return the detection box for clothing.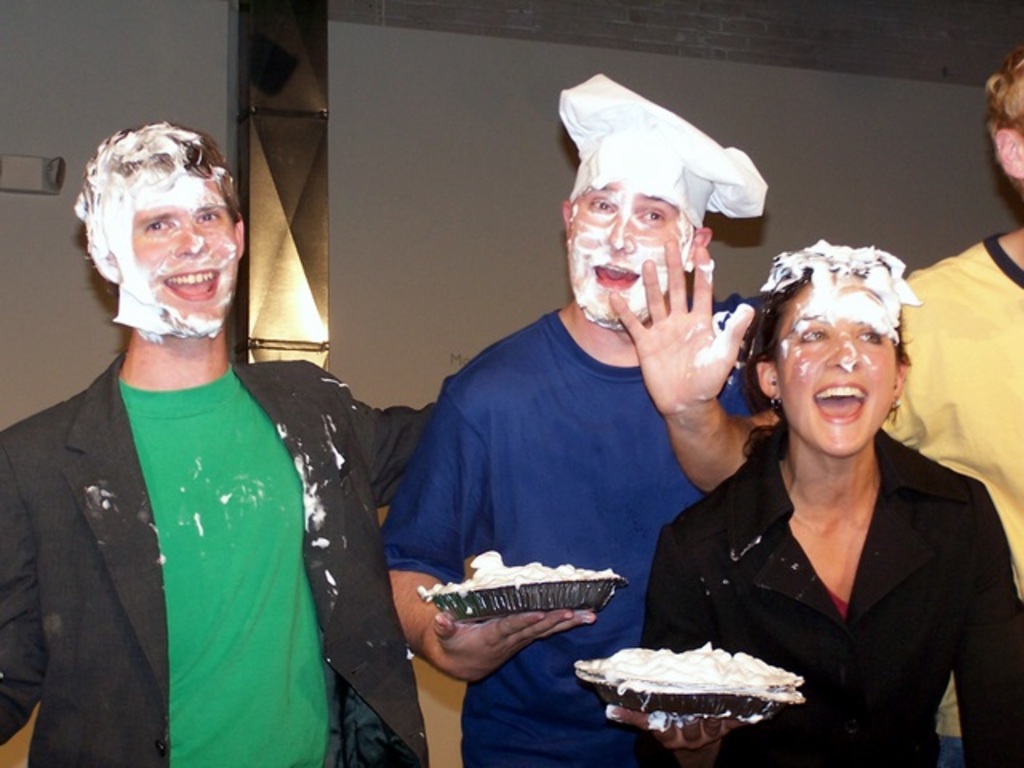
(left=624, top=390, right=998, bottom=749).
